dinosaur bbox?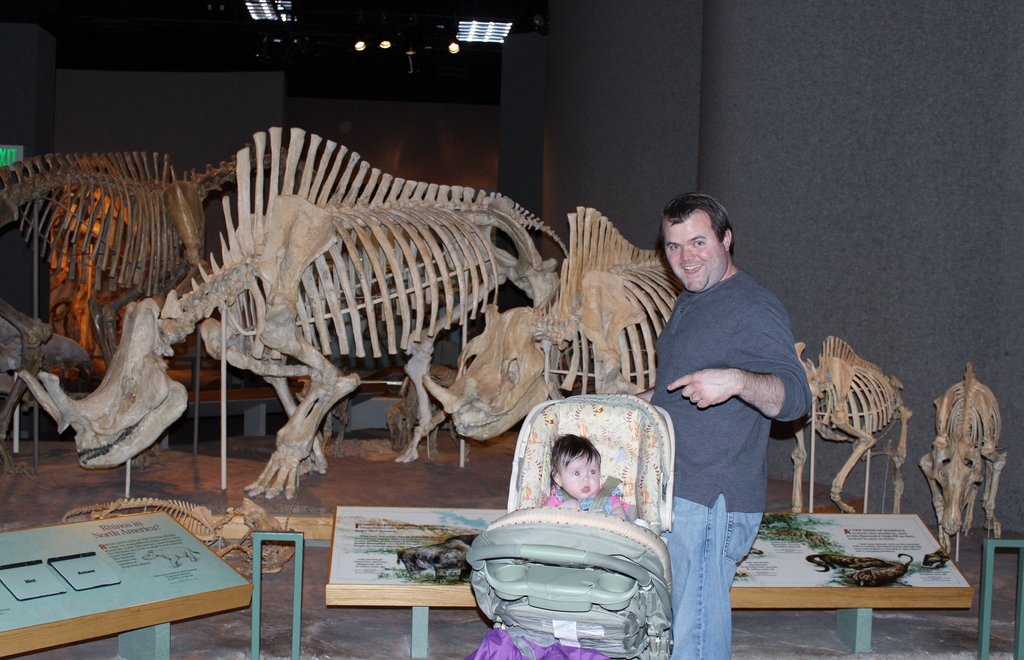
bbox(0, 152, 336, 328)
